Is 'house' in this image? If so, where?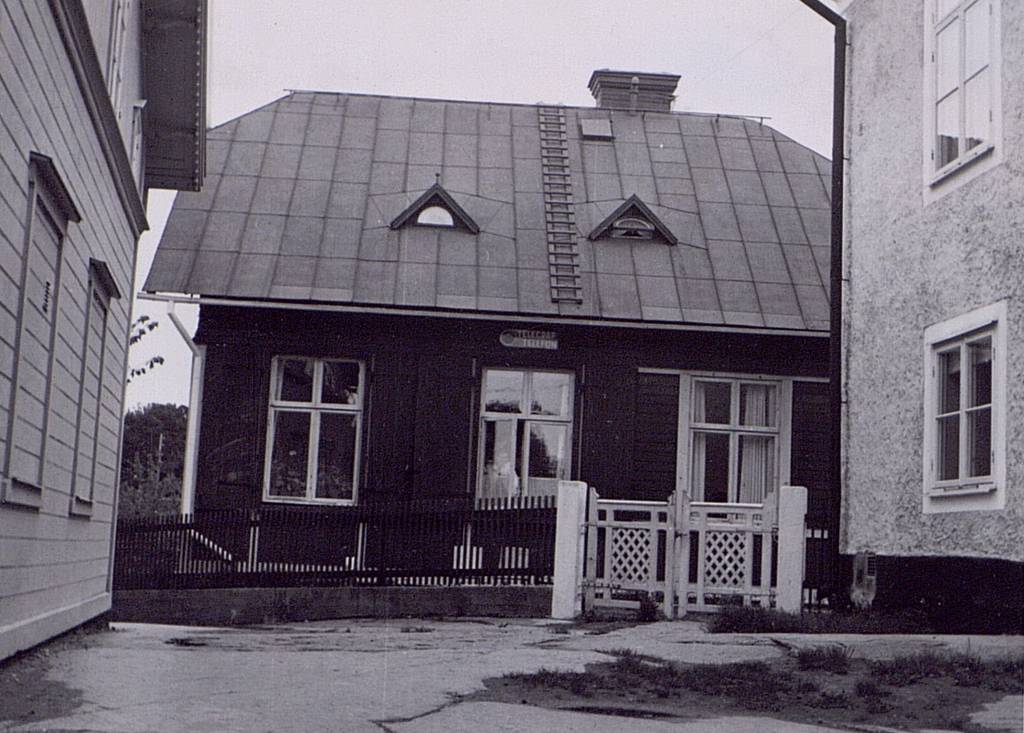
Yes, at 0/0/203/668.
